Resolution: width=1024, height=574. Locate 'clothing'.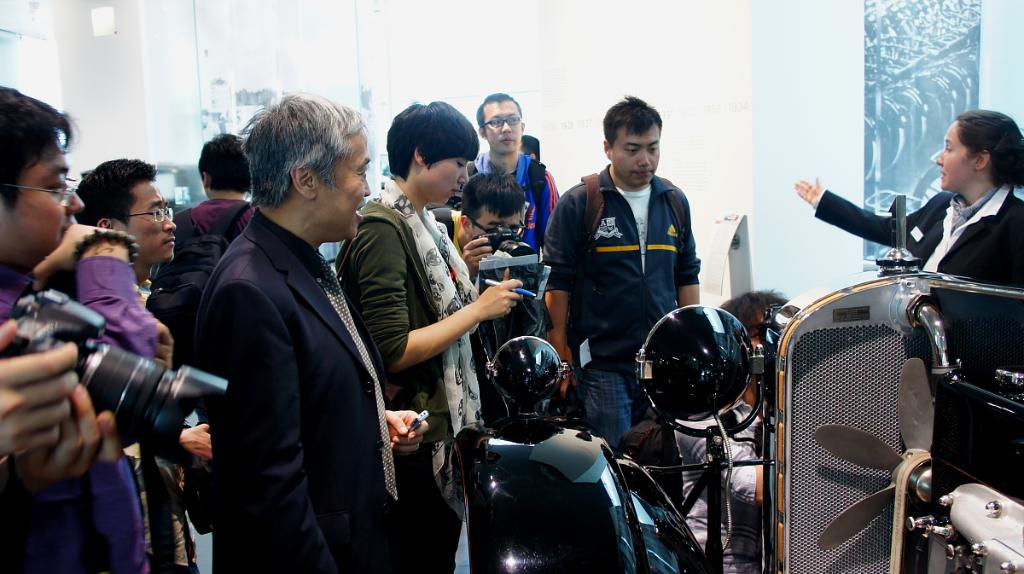
x1=804, y1=182, x2=1023, y2=499.
